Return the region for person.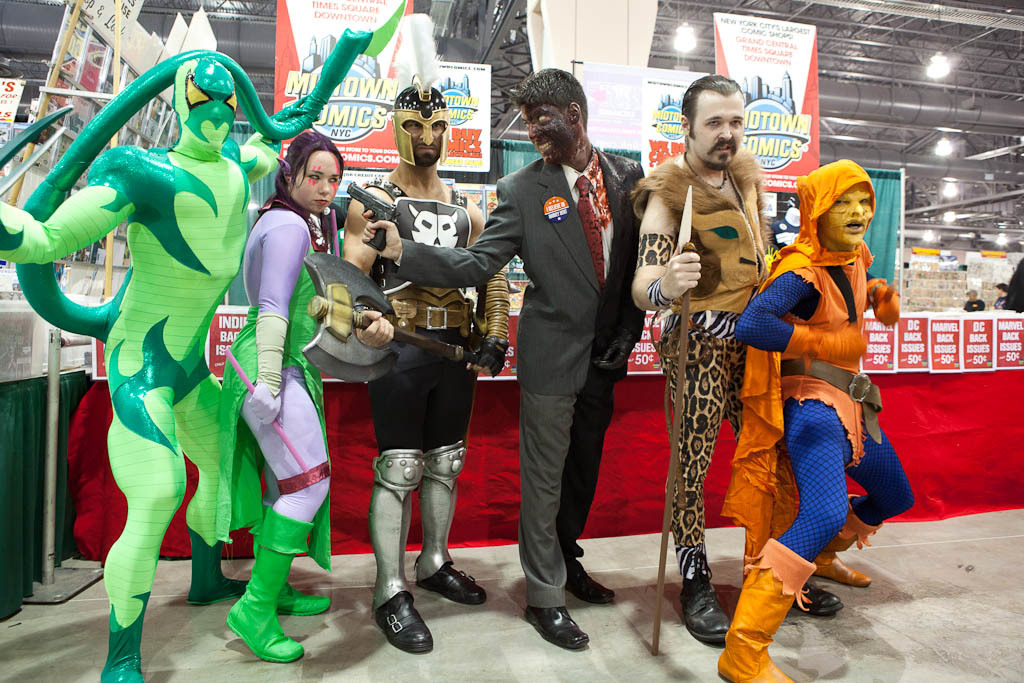
713/156/915/682.
